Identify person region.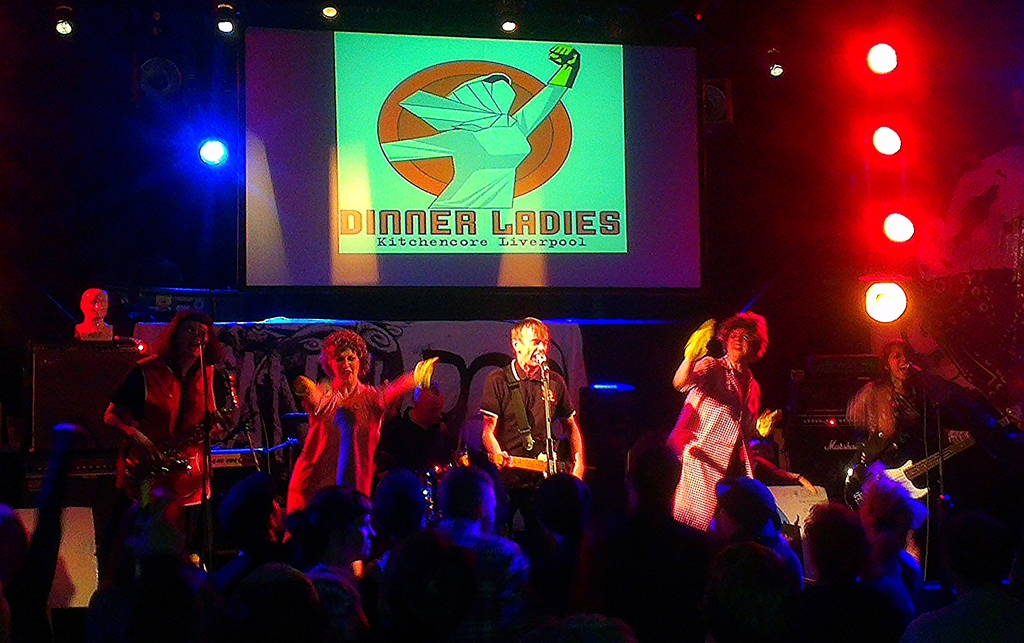
Region: Rect(290, 324, 440, 518).
